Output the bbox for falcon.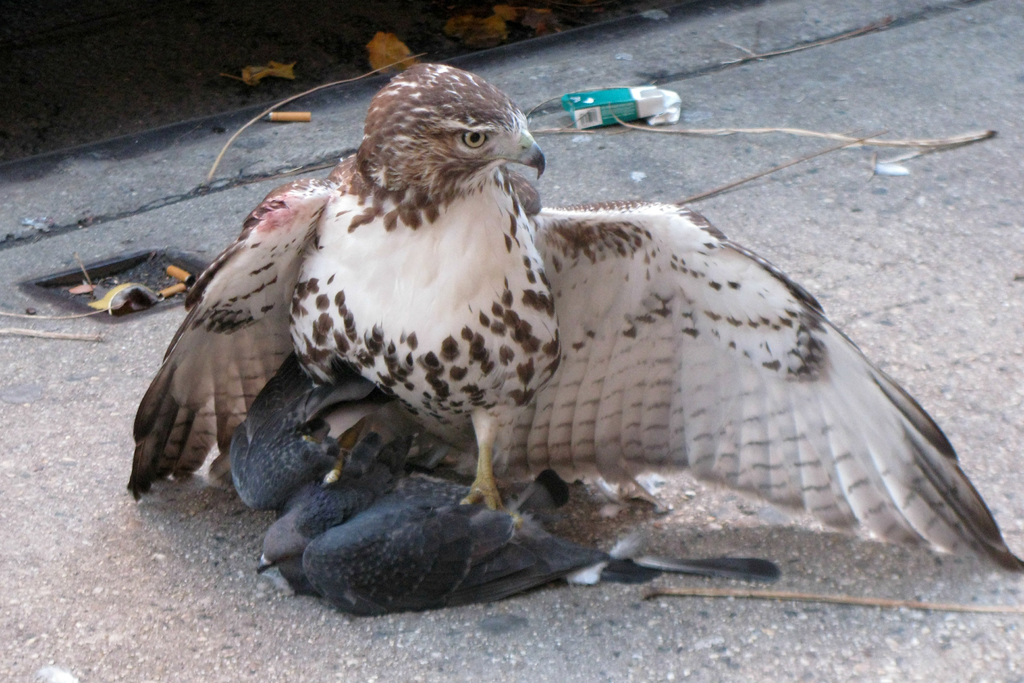
(x1=120, y1=62, x2=1023, y2=571).
